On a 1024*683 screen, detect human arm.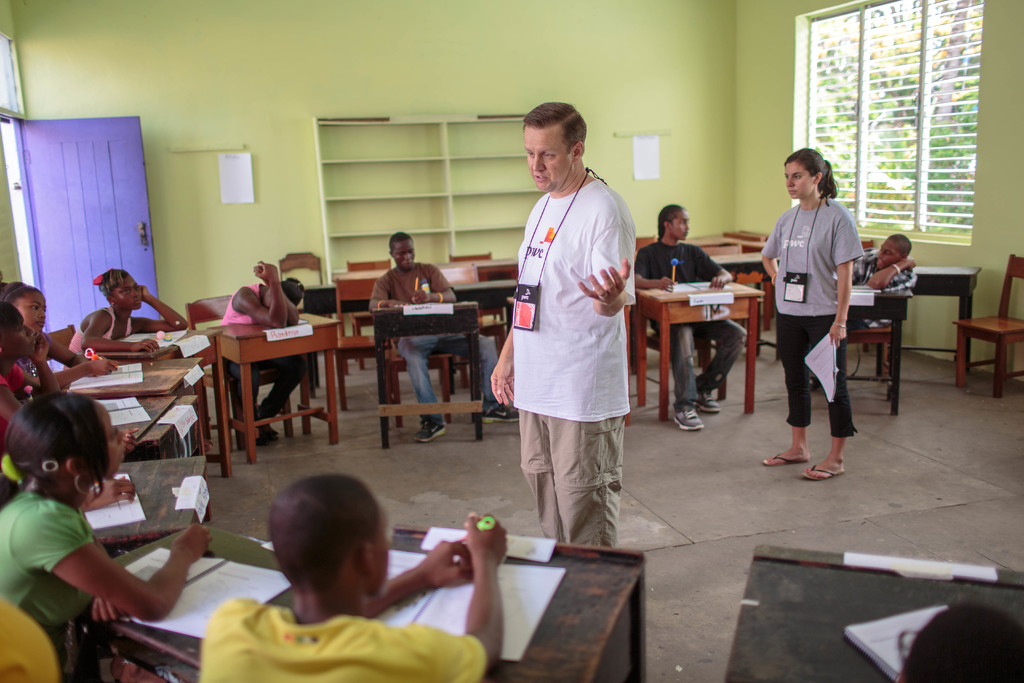
Rect(700, 242, 737, 285).
